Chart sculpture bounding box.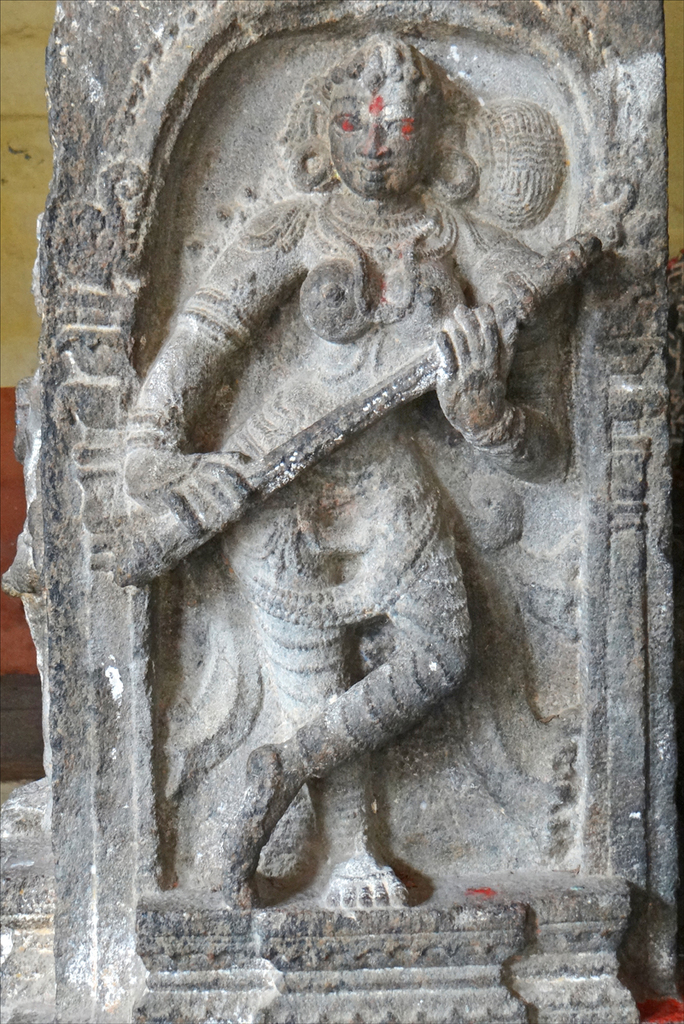
Charted: l=45, t=38, r=593, b=968.
